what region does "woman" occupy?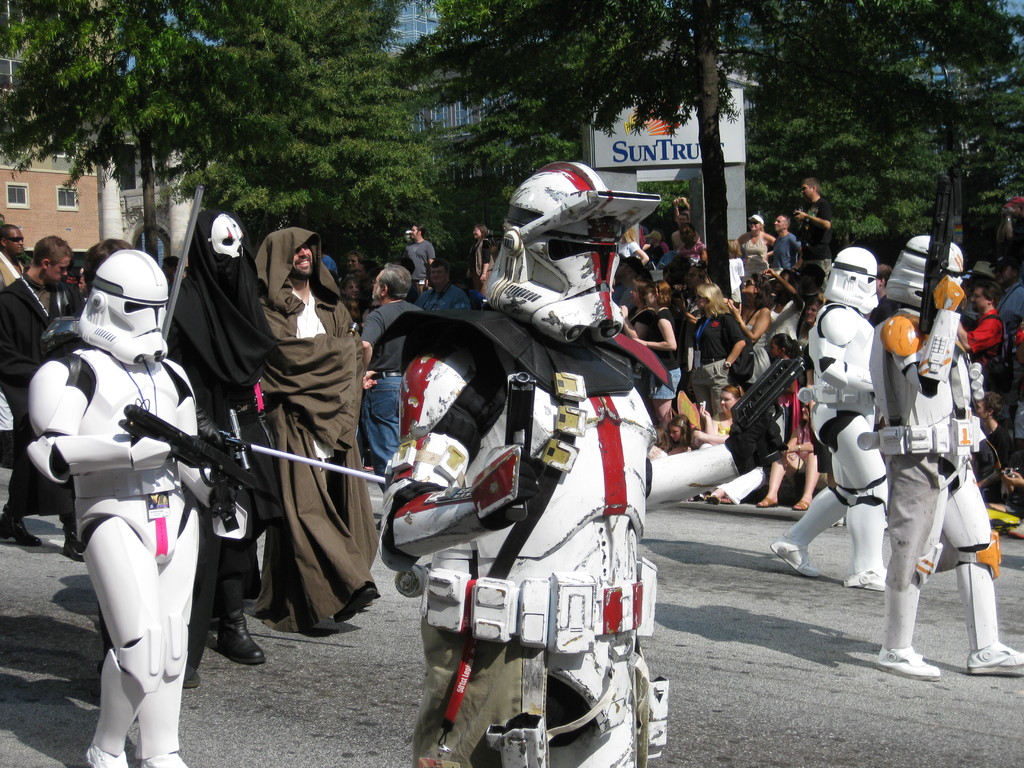
bbox=[771, 268, 810, 346].
